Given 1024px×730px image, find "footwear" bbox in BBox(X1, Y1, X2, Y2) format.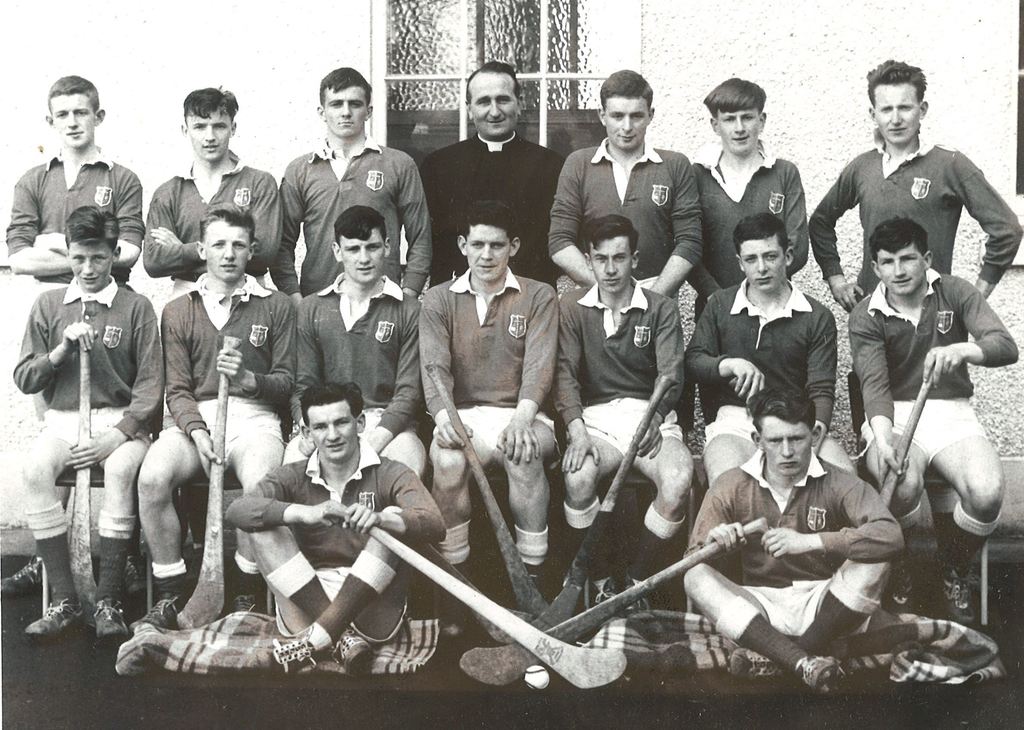
BBox(934, 562, 974, 626).
